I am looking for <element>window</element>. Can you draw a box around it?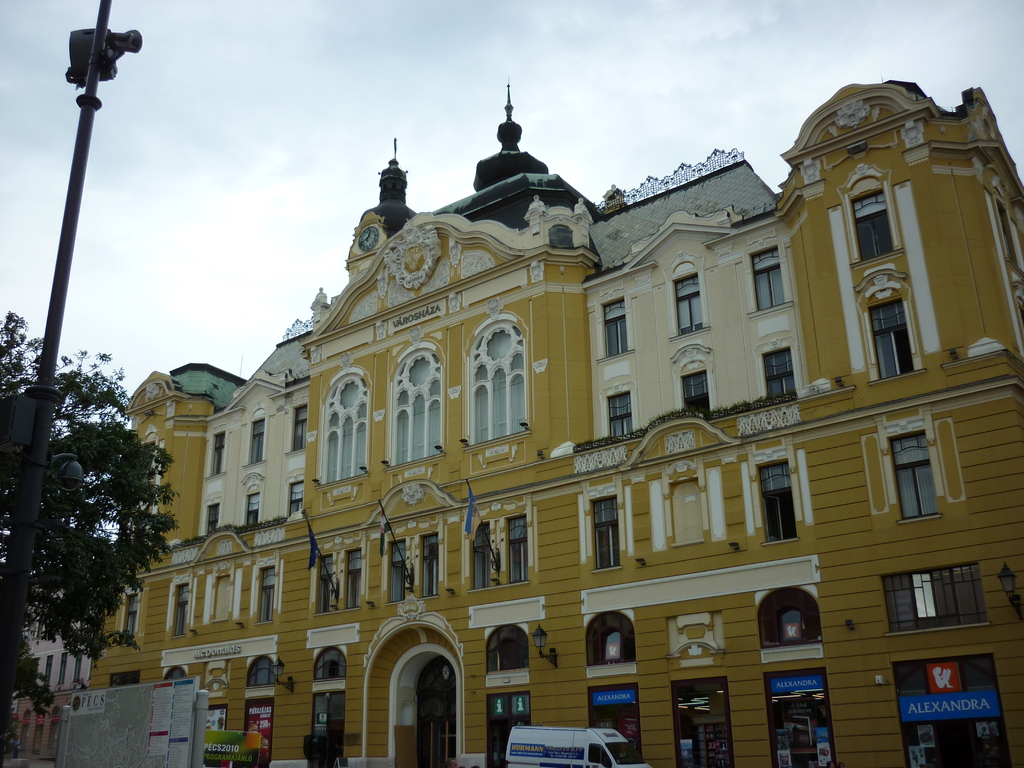
Sure, the bounding box is [875,291,928,381].
